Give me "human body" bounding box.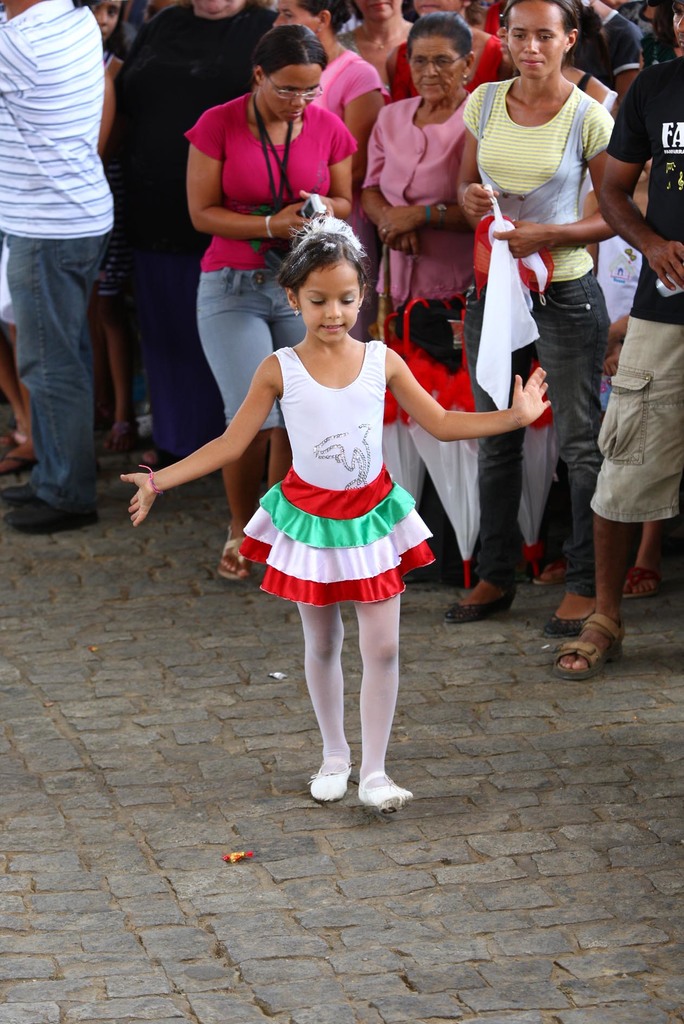
l=0, t=0, r=119, b=538.
